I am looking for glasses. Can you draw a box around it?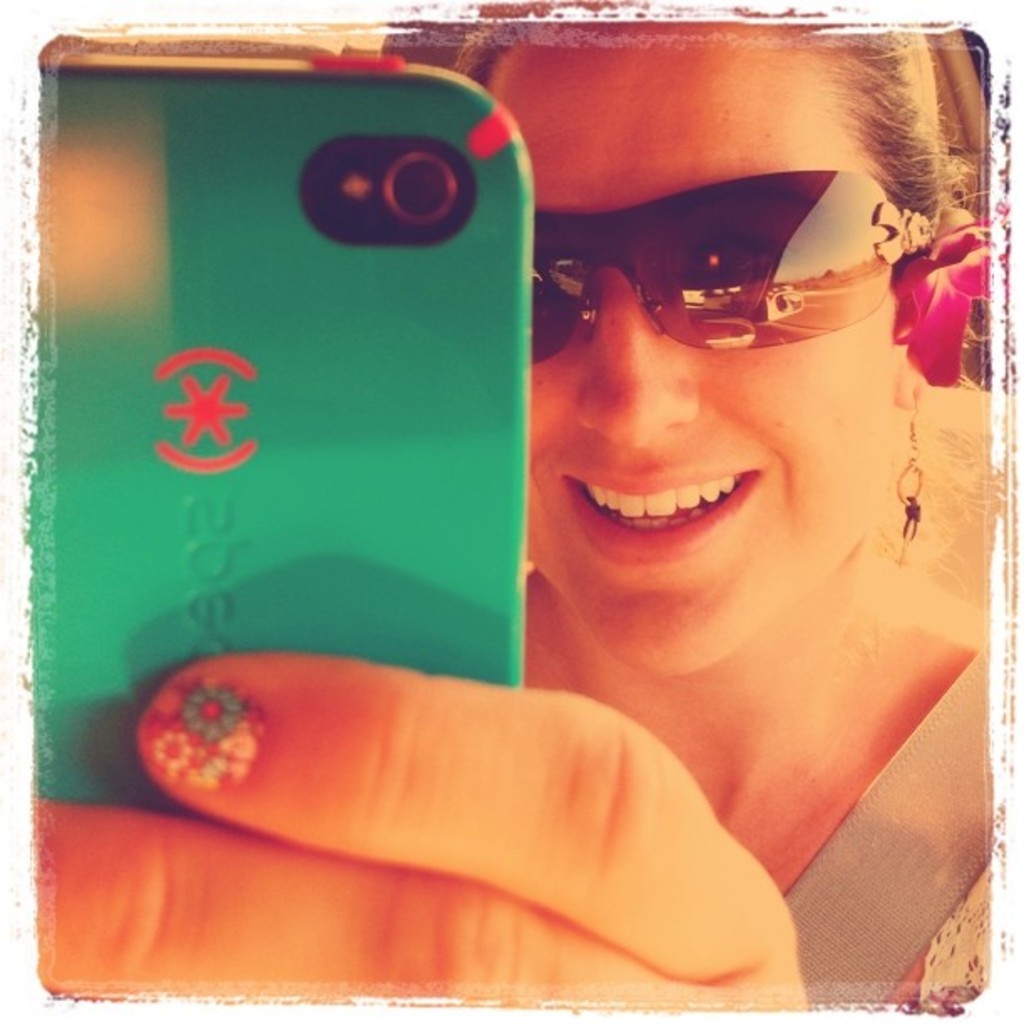
Sure, the bounding box is (left=515, top=164, right=947, bottom=405).
